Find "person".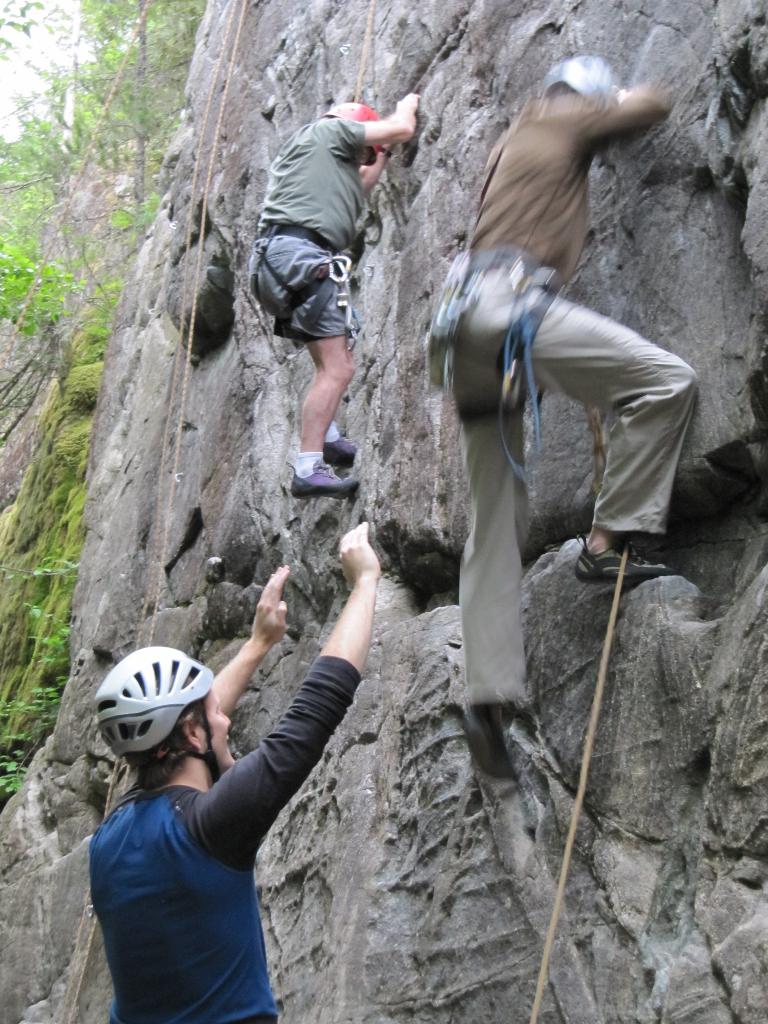
[x1=84, y1=522, x2=385, y2=1023].
